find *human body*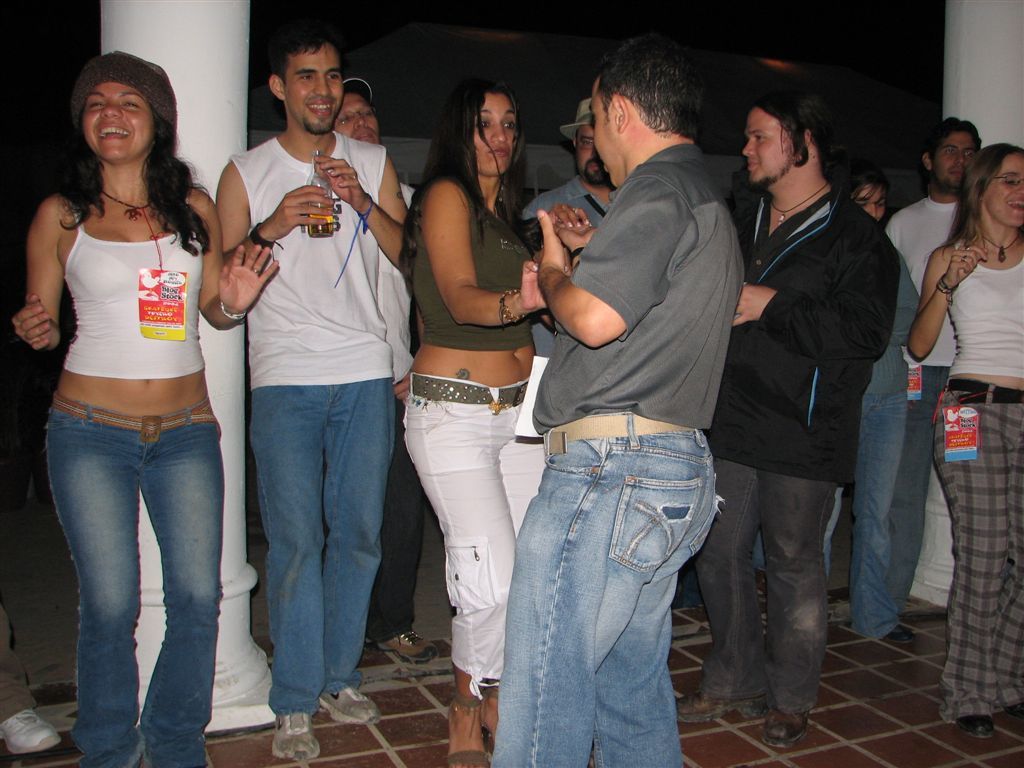
select_region(491, 41, 747, 767)
